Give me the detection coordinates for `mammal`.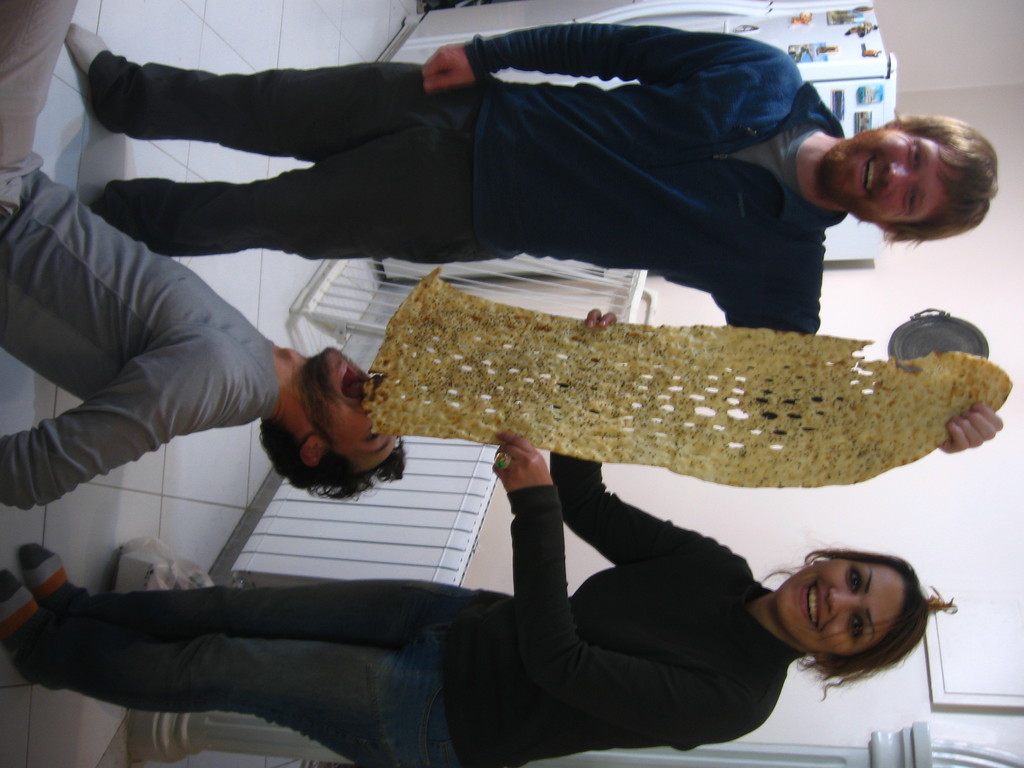
crop(0, 0, 407, 508).
